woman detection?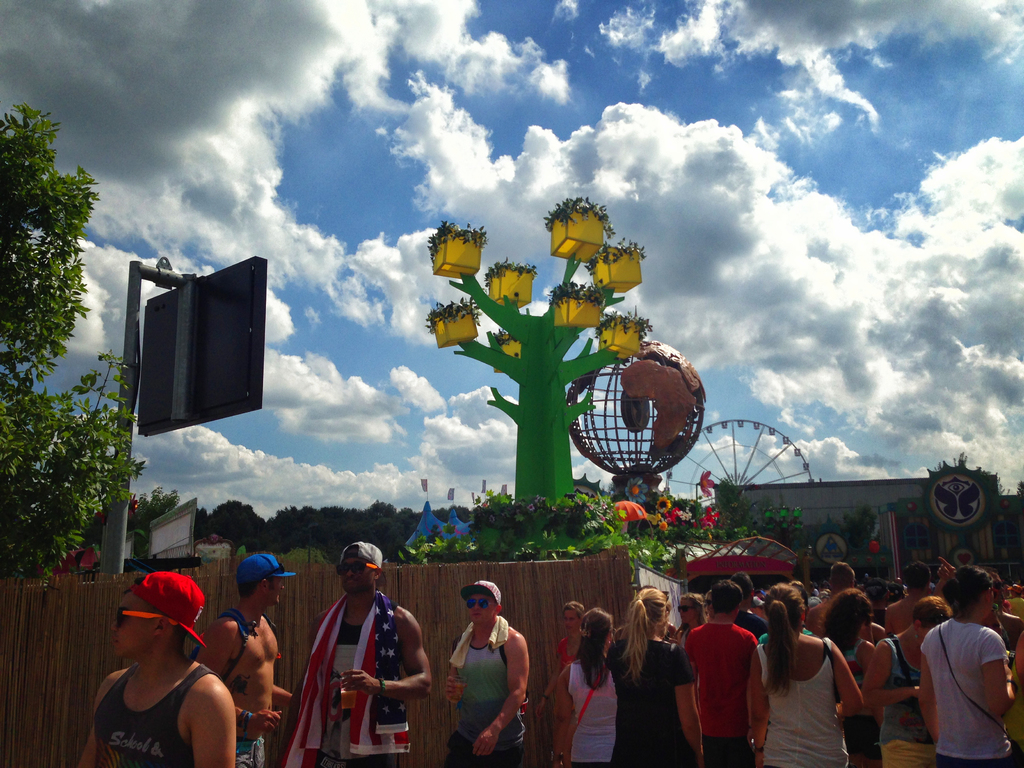
BBox(916, 563, 1011, 767)
